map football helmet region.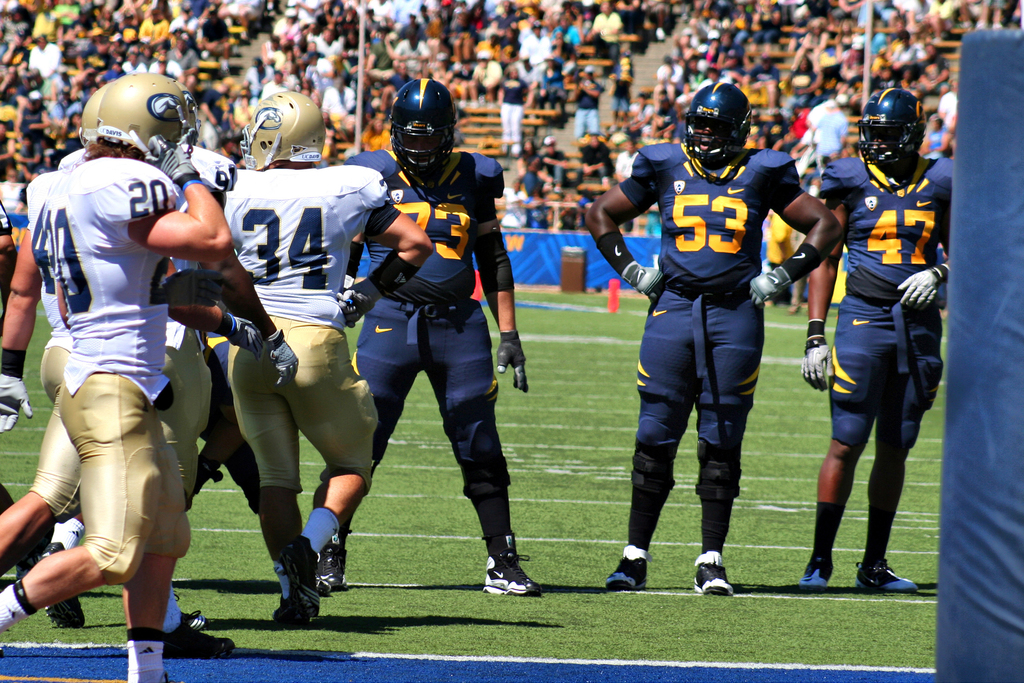
Mapped to {"x1": 79, "y1": 81, "x2": 108, "y2": 158}.
